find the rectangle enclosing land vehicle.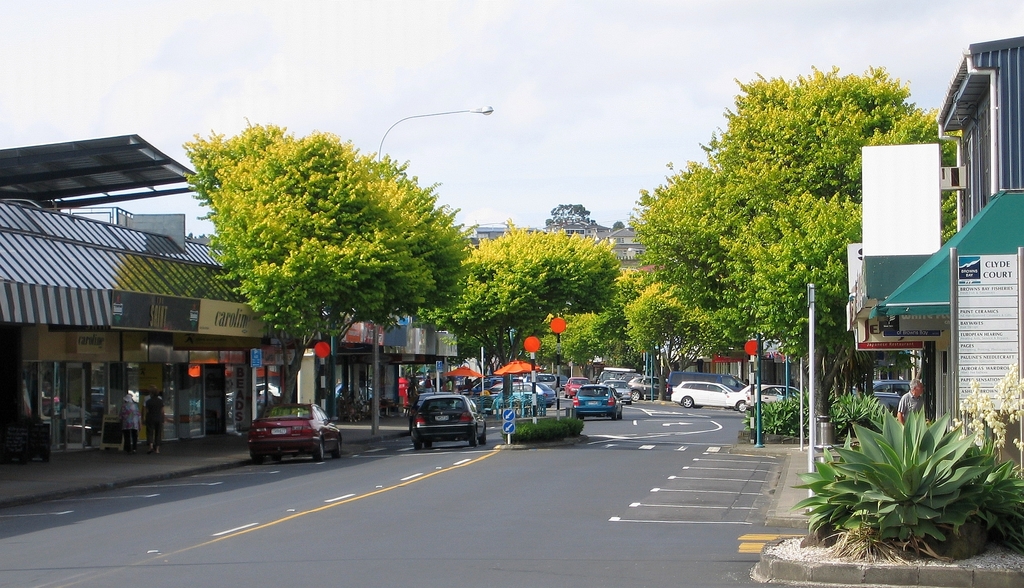
(403,383,484,444).
